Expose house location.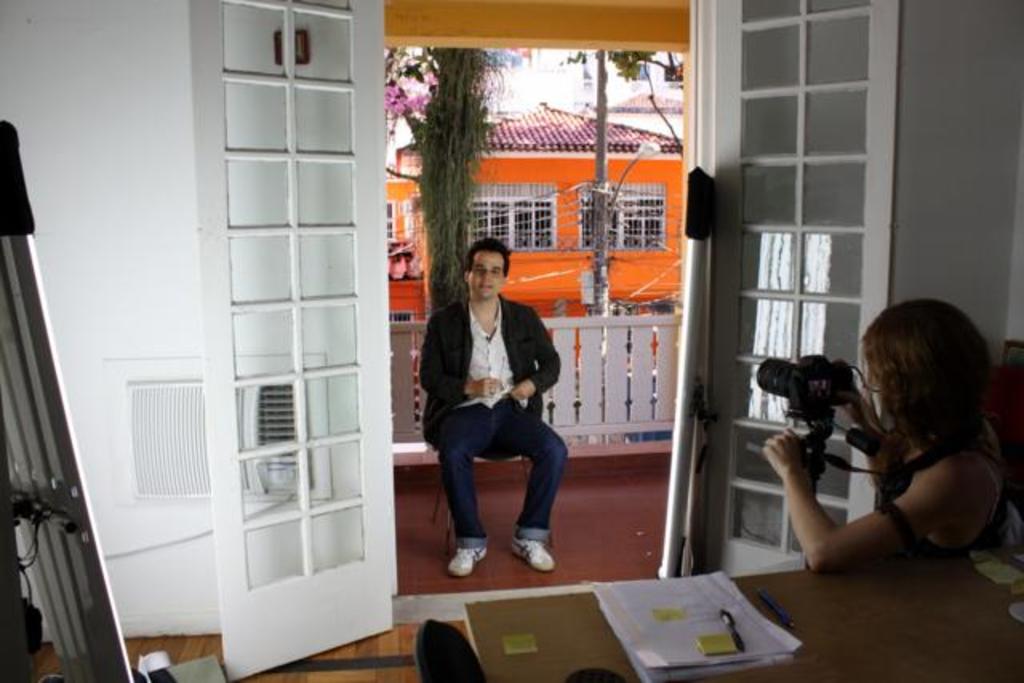
Exposed at select_region(0, 0, 1022, 681).
